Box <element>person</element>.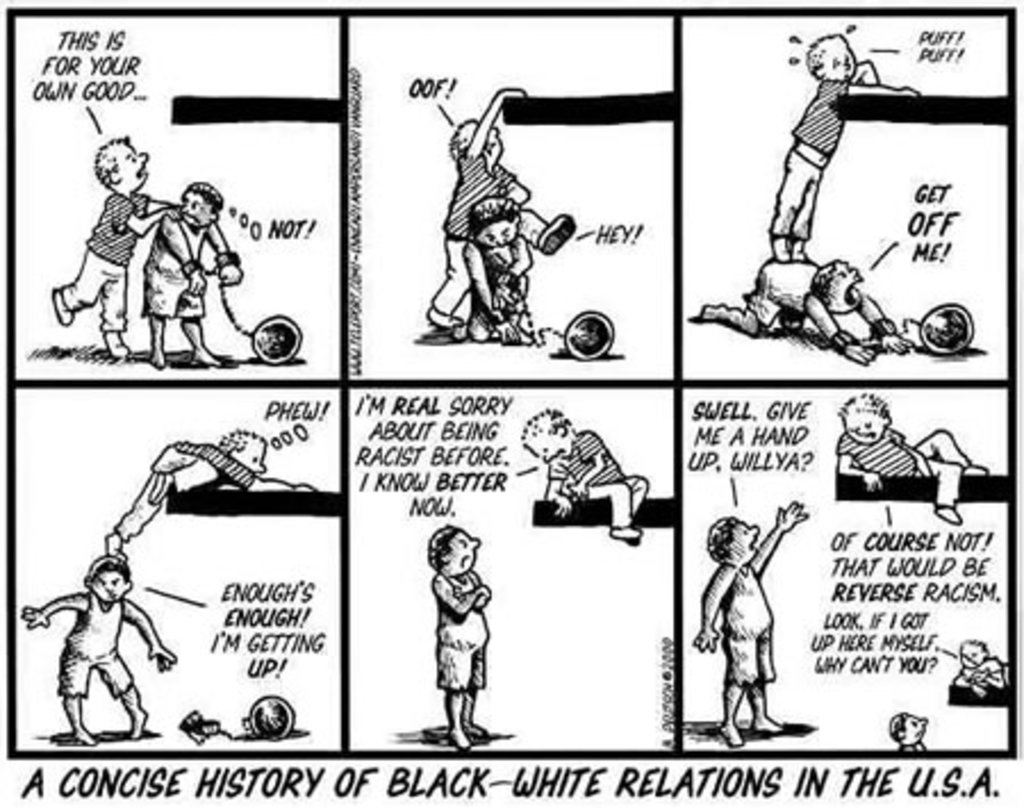
835,394,990,526.
